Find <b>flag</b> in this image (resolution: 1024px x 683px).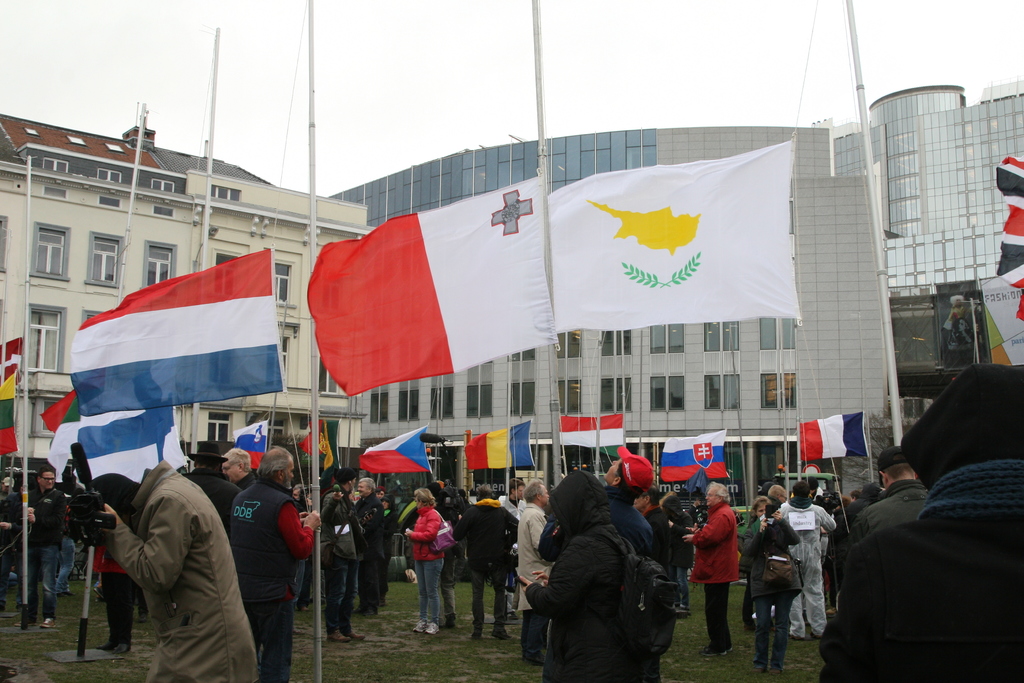
(41,391,76,470).
